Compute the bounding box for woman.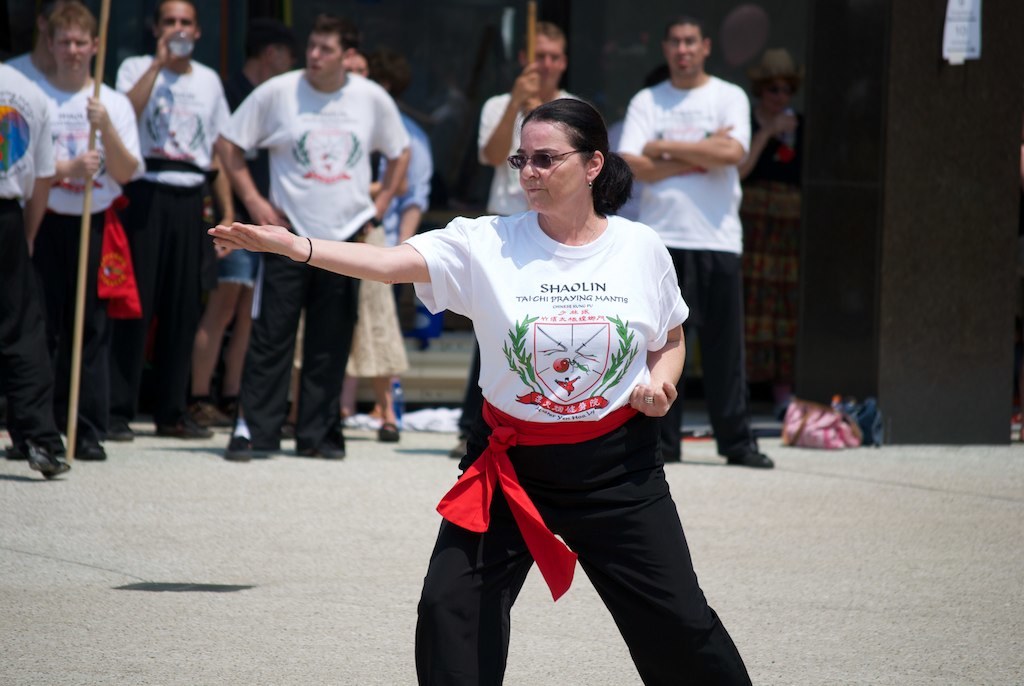
crop(206, 96, 752, 685).
